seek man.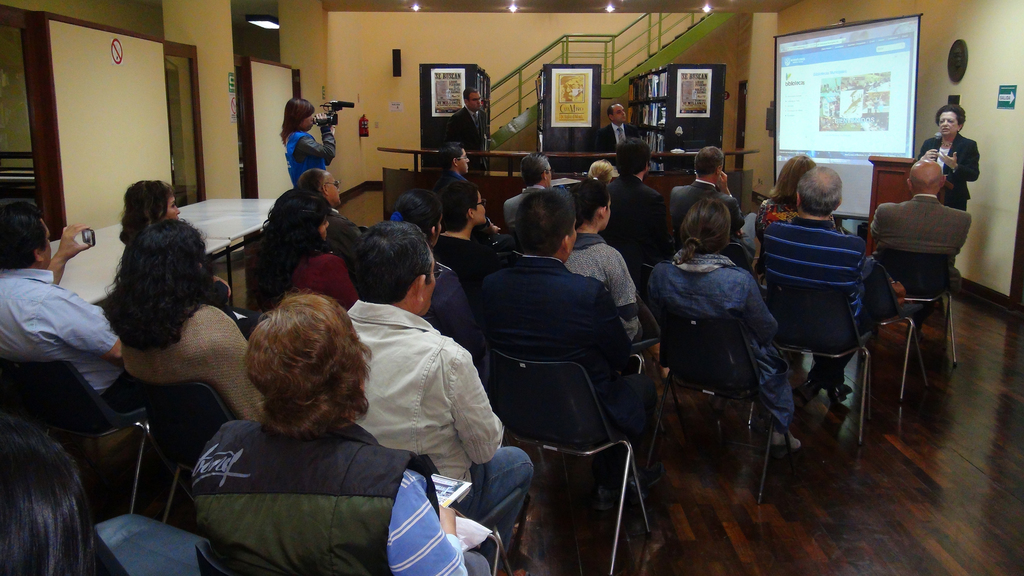
BBox(593, 107, 643, 152).
